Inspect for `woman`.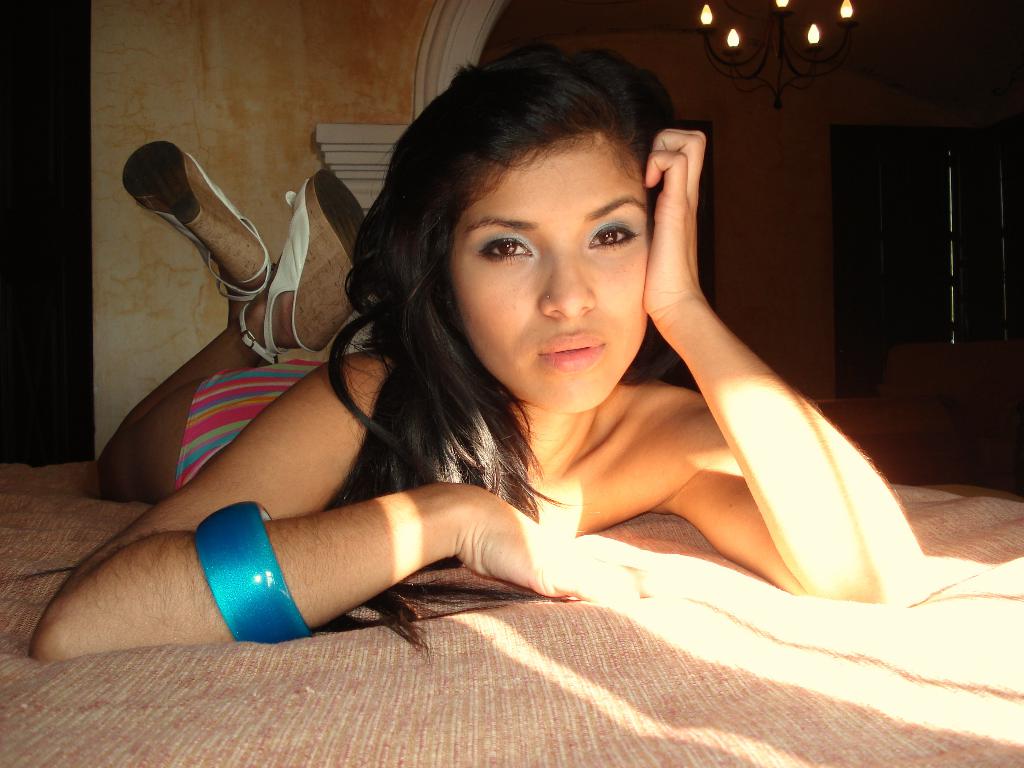
Inspection: 196 31 865 712.
